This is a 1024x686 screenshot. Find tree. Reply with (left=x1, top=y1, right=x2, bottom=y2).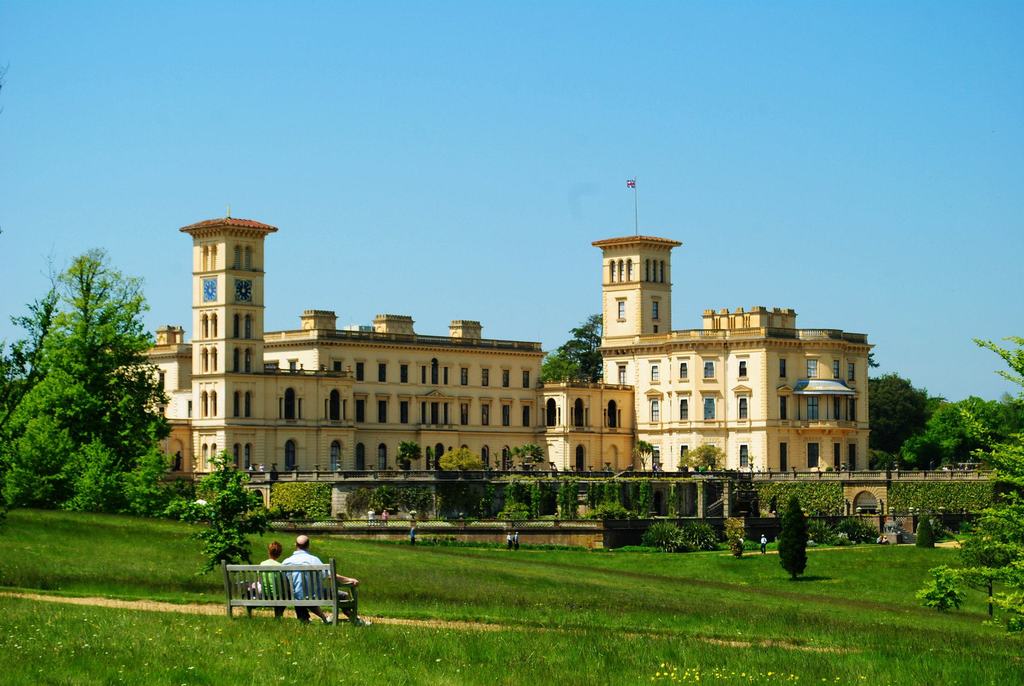
(left=778, top=494, right=836, bottom=575).
